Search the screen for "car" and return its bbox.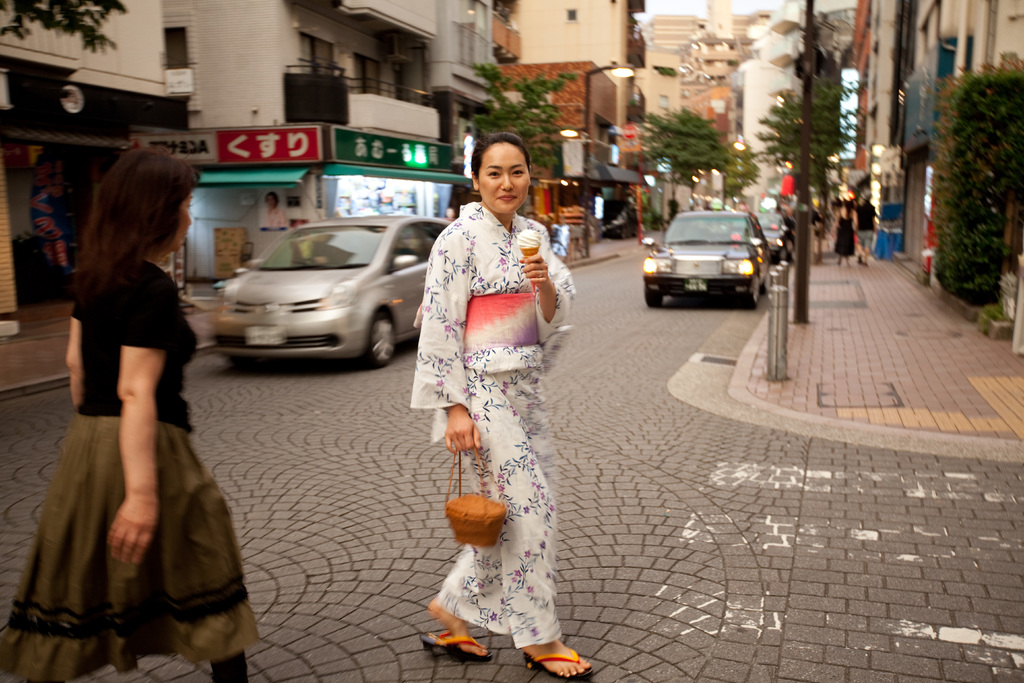
Found: {"x1": 757, "y1": 210, "x2": 796, "y2": 258}.
